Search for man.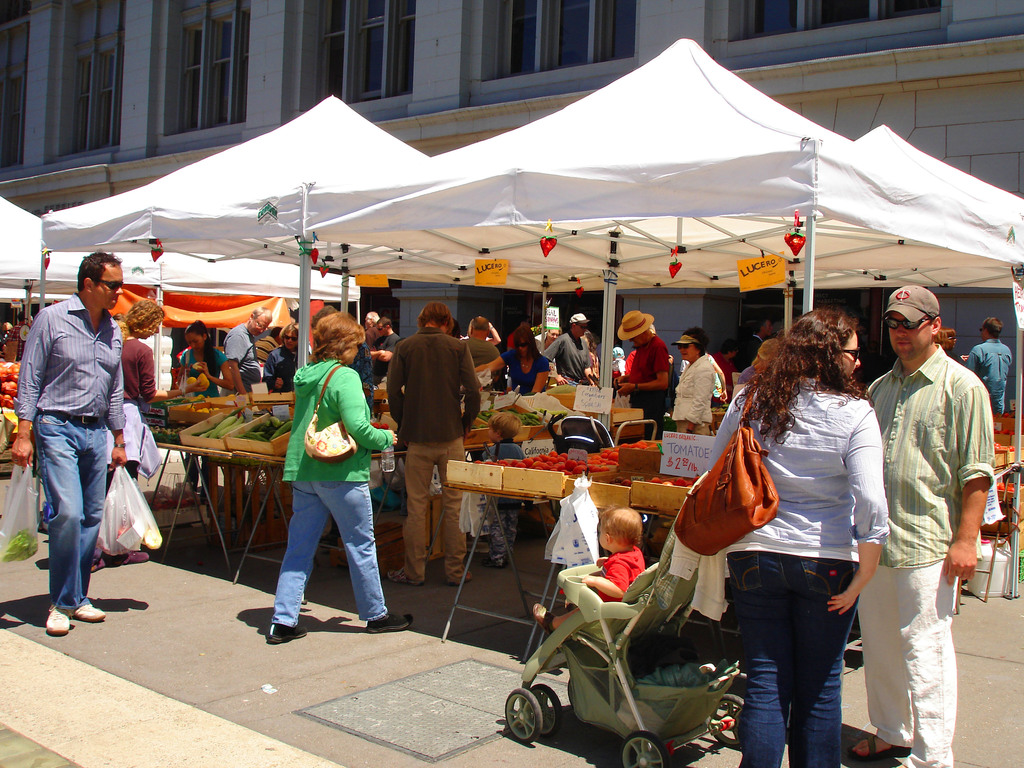
Found at (x1=838, y1=283, x2=1002, y2=767).
